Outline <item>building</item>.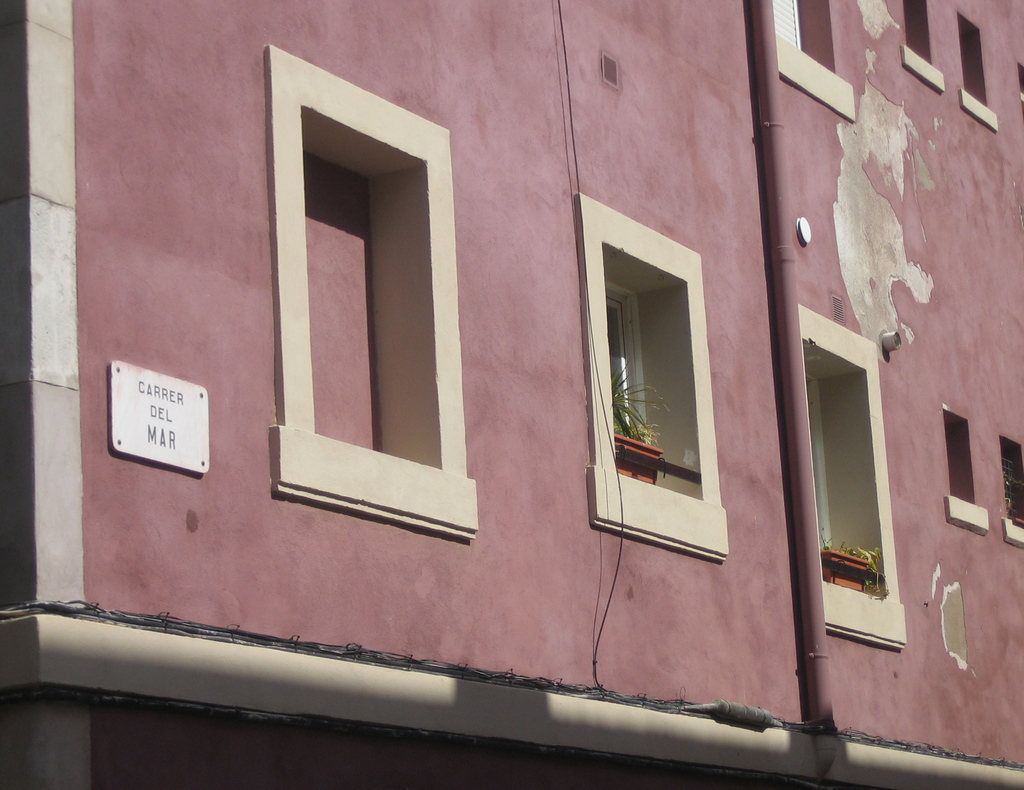
Outline: l=0, t=0, r=1023, b=789.
